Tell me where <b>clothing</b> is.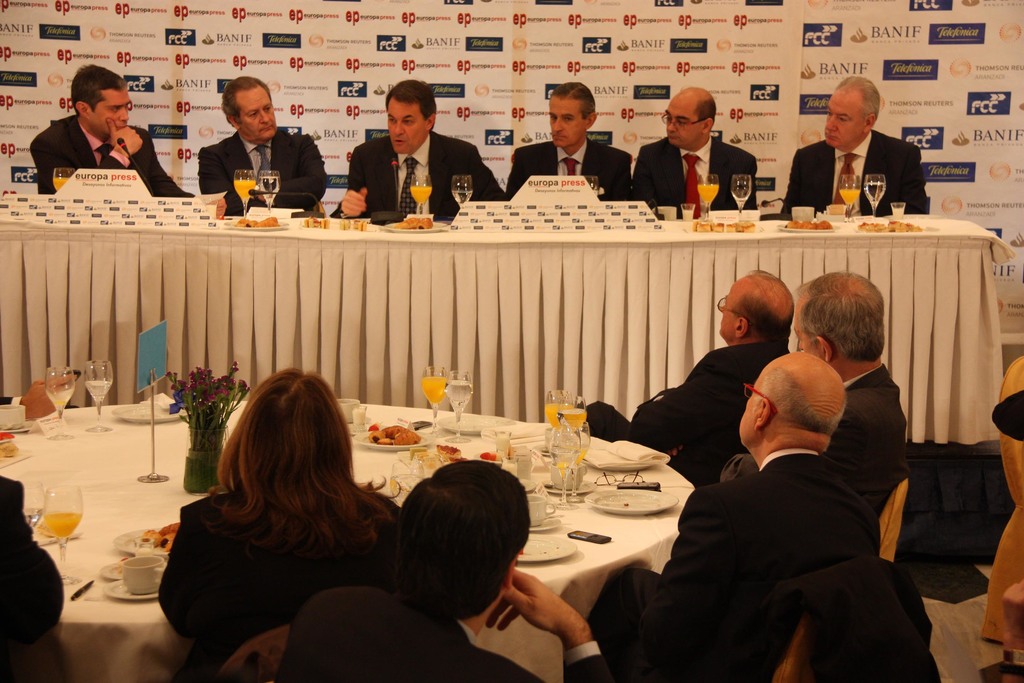
<b>clothing</b> is at [x1=504, y1=135, x2=635, y2=198].
